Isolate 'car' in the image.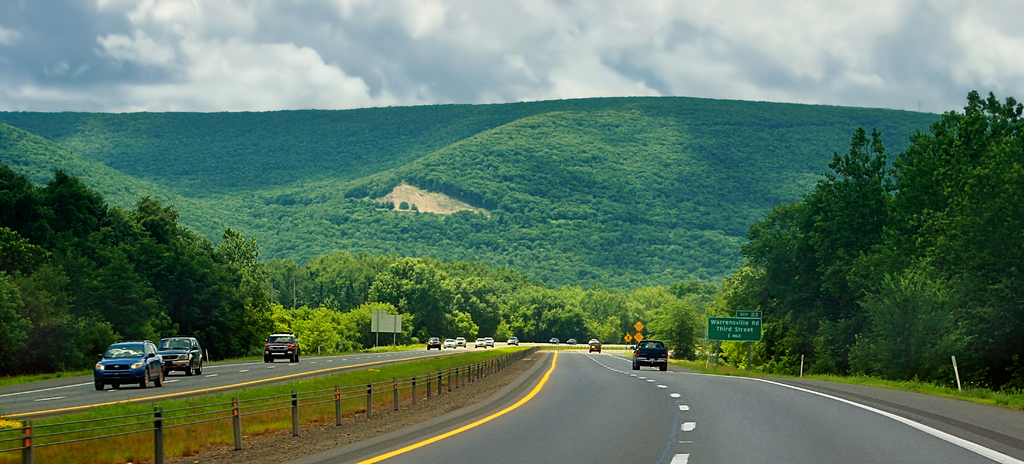
Isolated region: x1=550 y1=339 x2=559 y2=344.
